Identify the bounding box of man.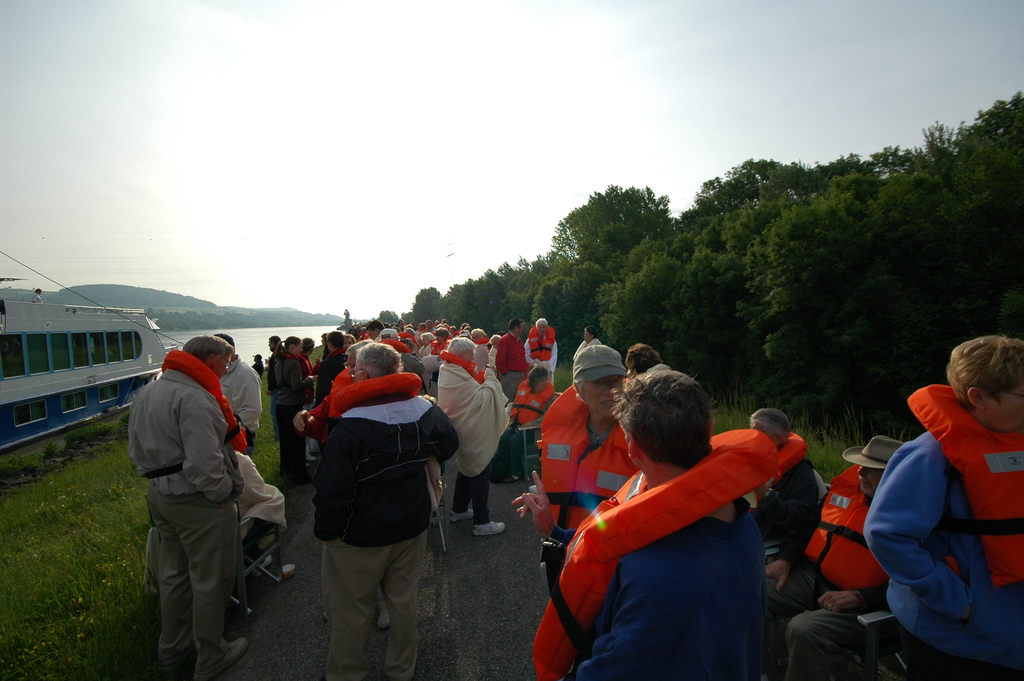
(x1=536, y1=343, x2=632, y2=567).
